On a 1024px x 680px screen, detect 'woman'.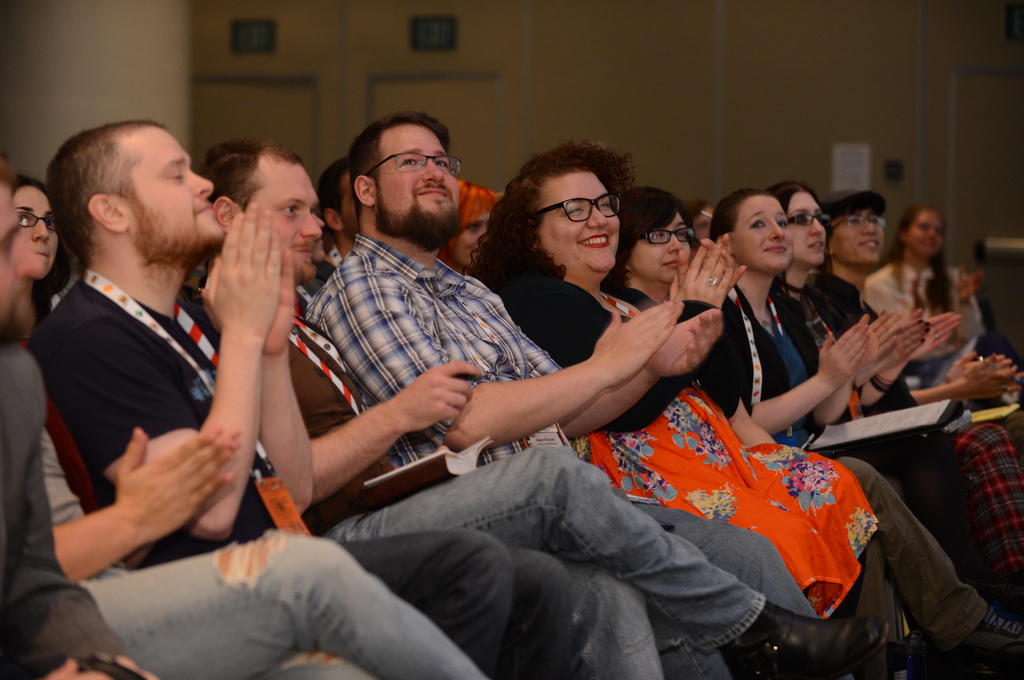
611 184 1023 663.
